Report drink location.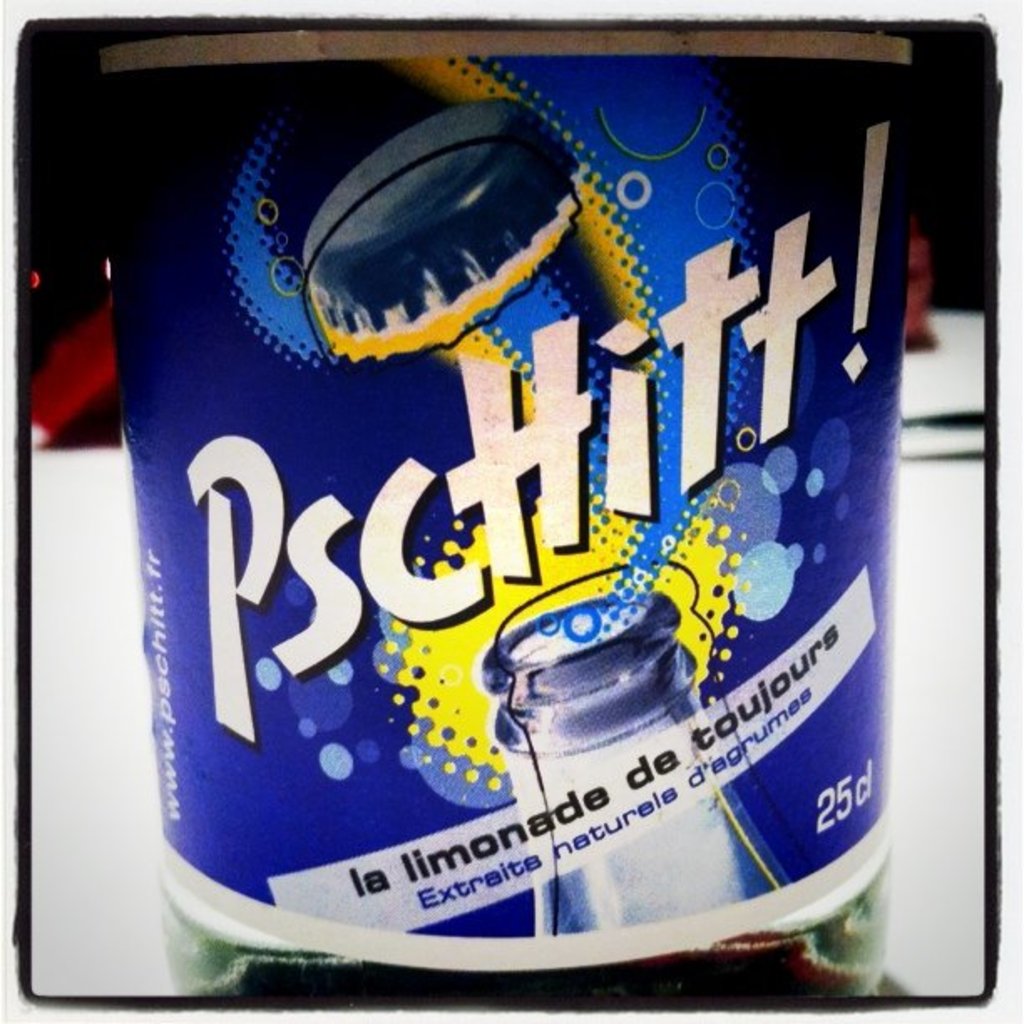
Report: (x1=49, y1=50, x2=964, y2=1017).
